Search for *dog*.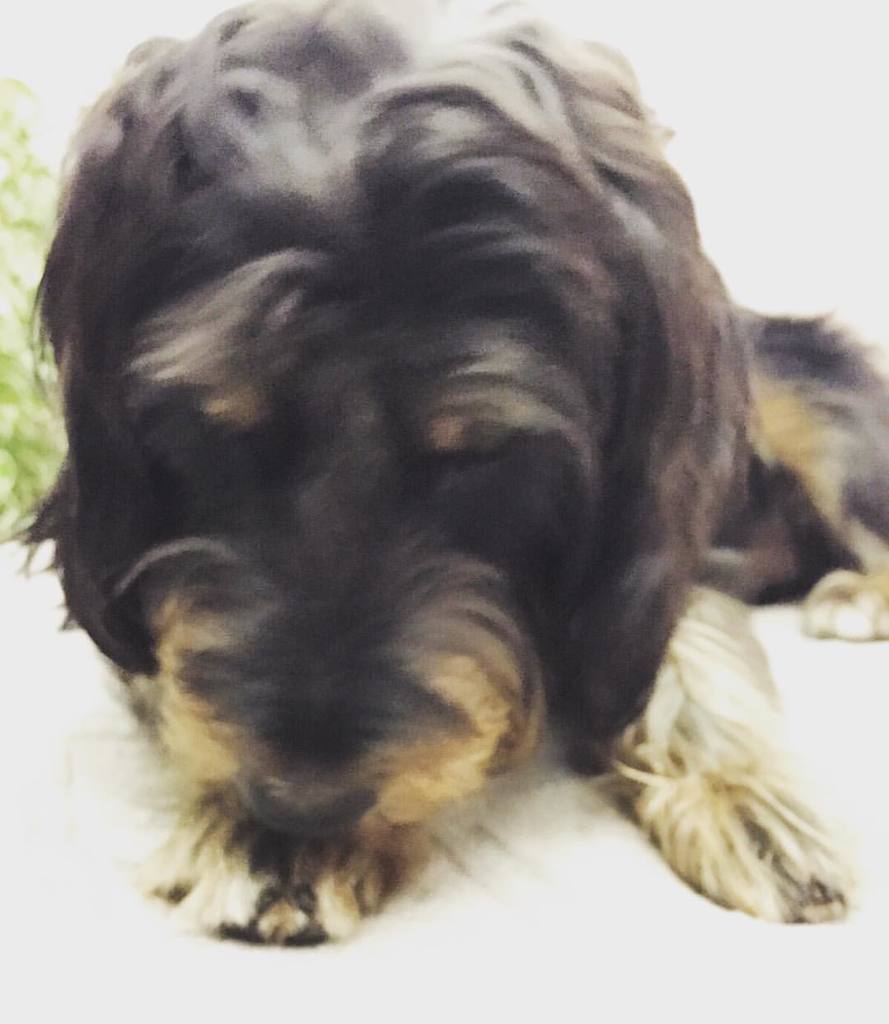
Found at x1=2 y1=0 x2=888 y2=945.
